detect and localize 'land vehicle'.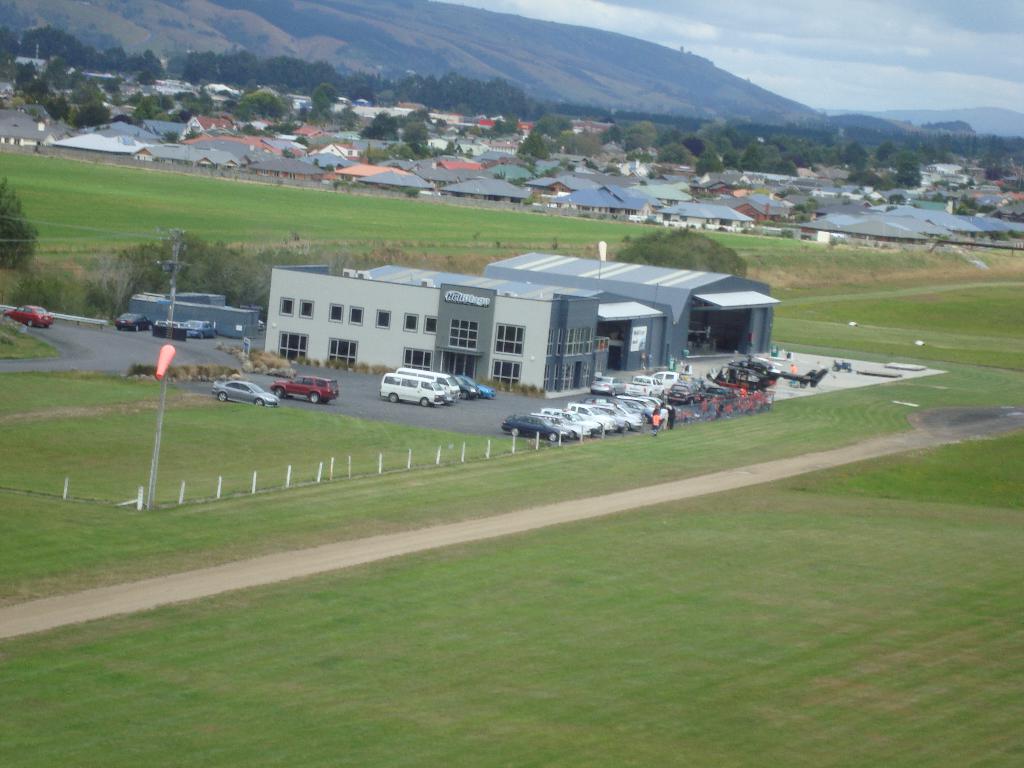
Localized at <region>212, 382, 279, 404</region>.
